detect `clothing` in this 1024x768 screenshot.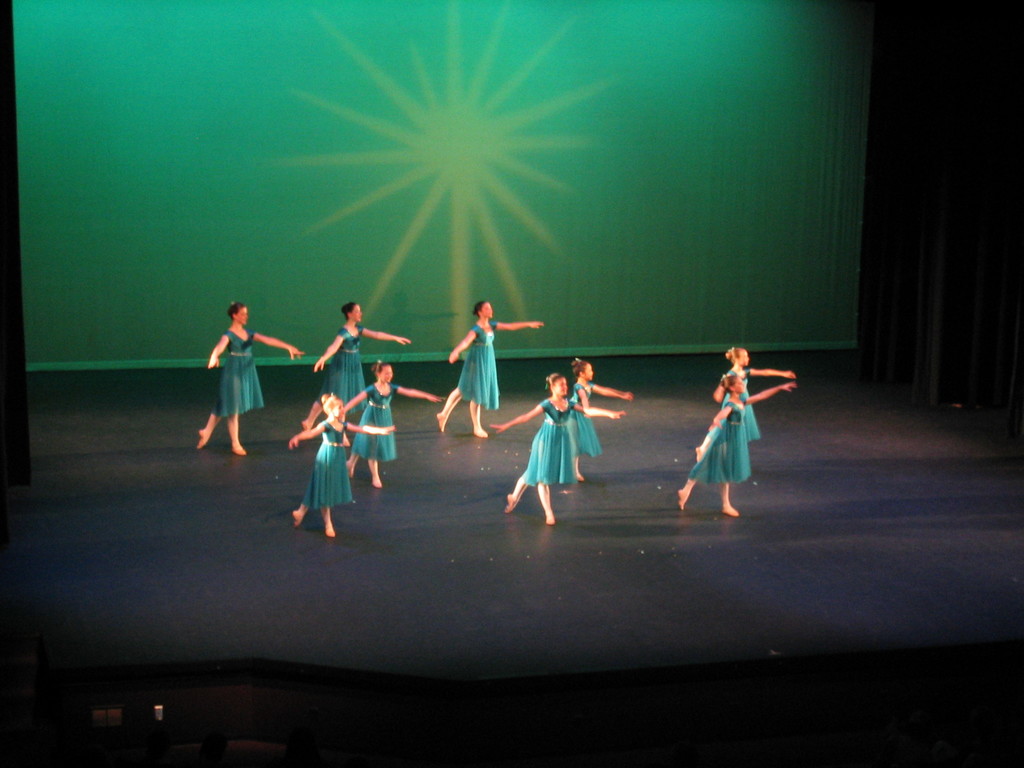
Detection: bbox(721, 364, 758, 445).
